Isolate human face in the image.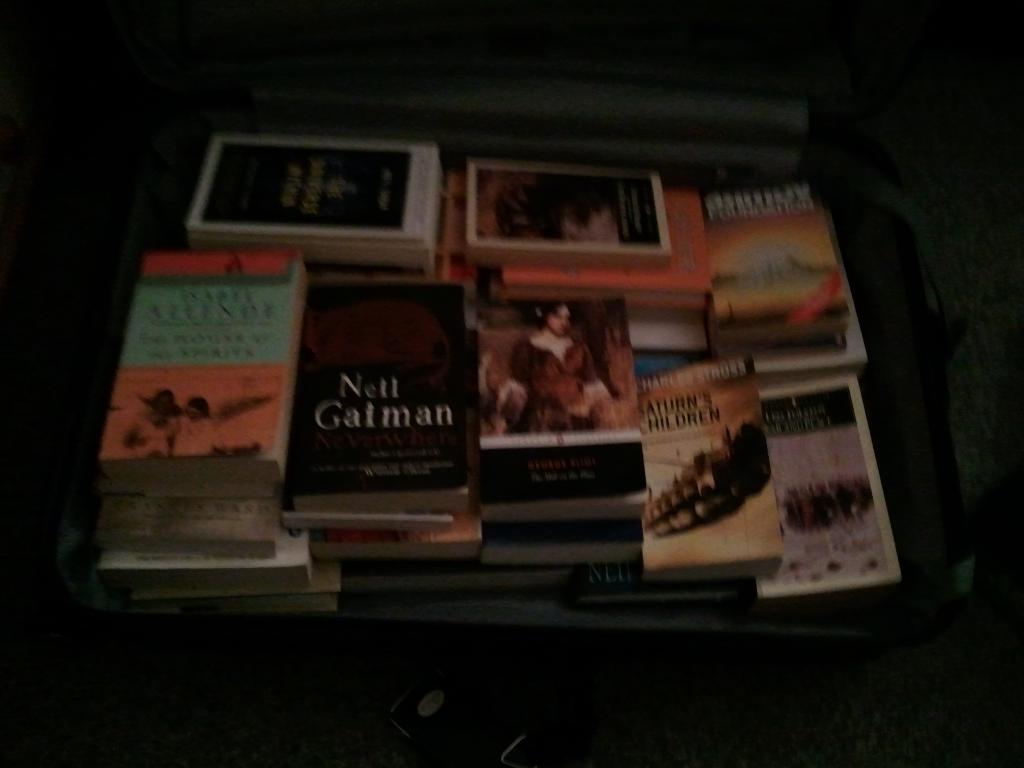
Isolated region: <region>547, 305, 571, 337</region>.
